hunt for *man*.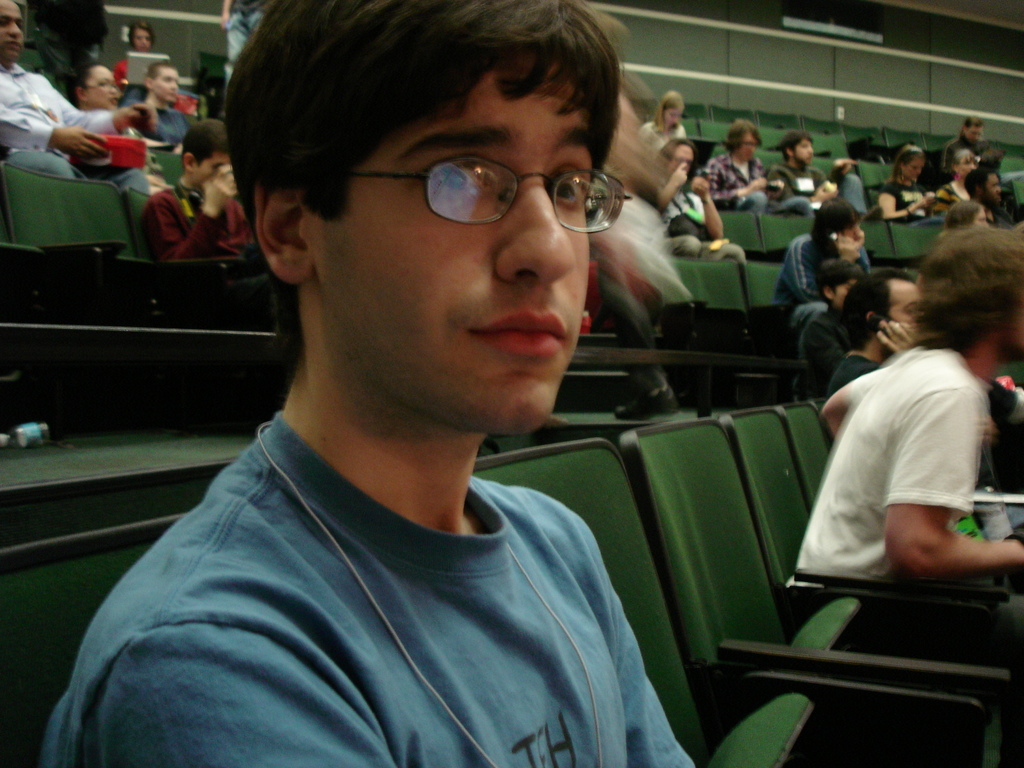
Hunted down at bbox(69, 0, 762, 753).
